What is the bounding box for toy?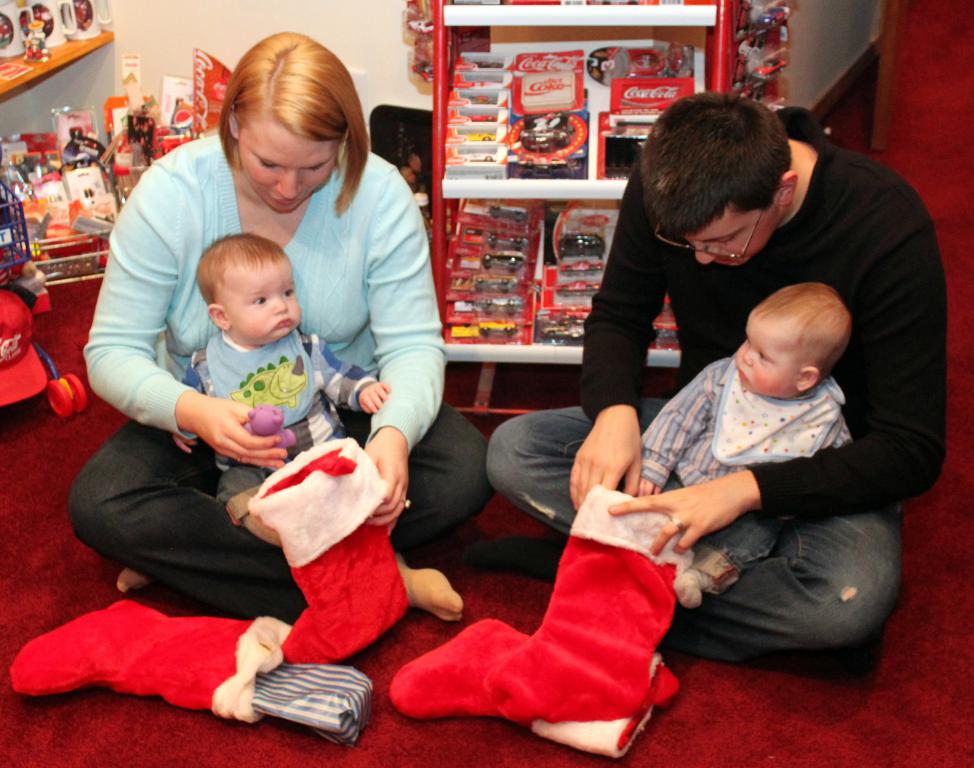
left=406, top=0, right=433, bottom=81.
